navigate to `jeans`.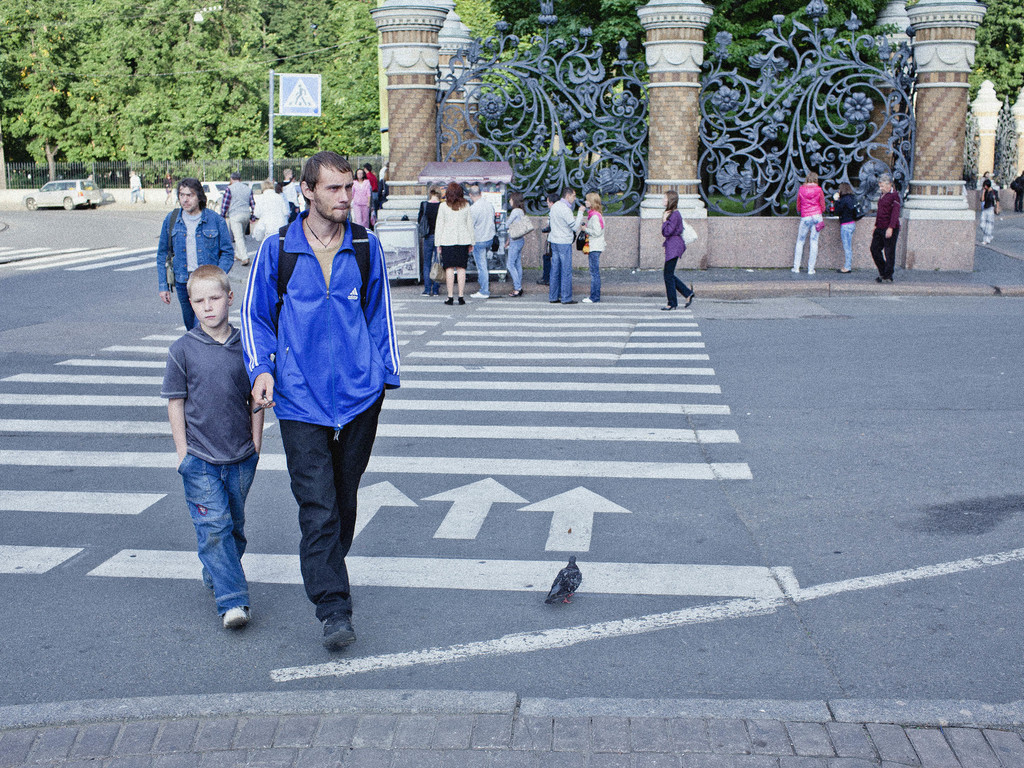
Navigation target: box=[588, 252, 600, 302].
